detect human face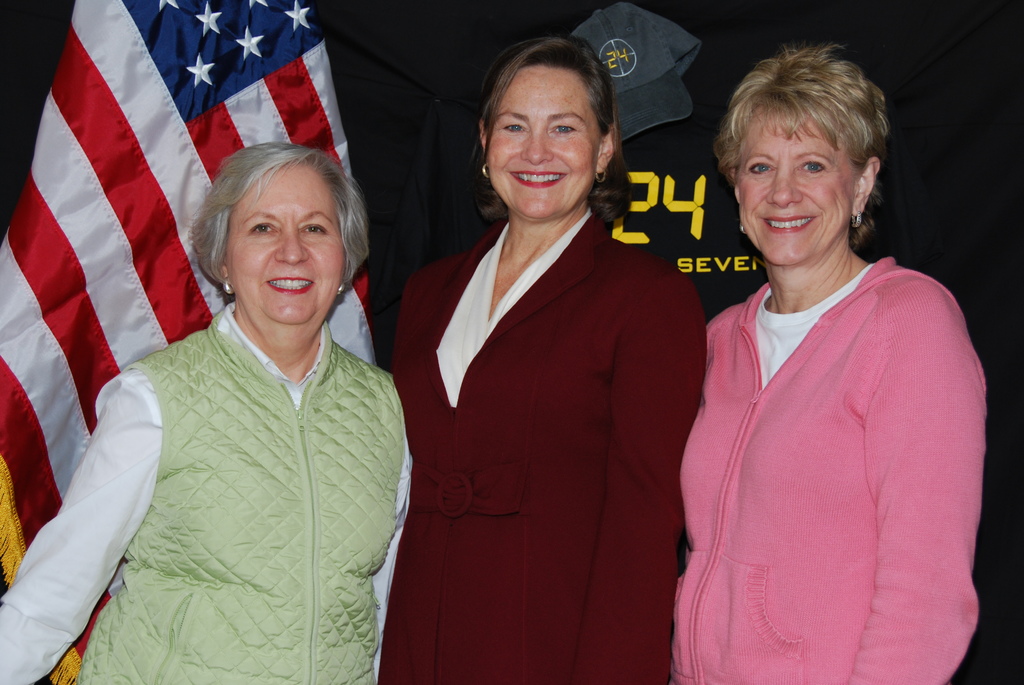
485,69,604,210
